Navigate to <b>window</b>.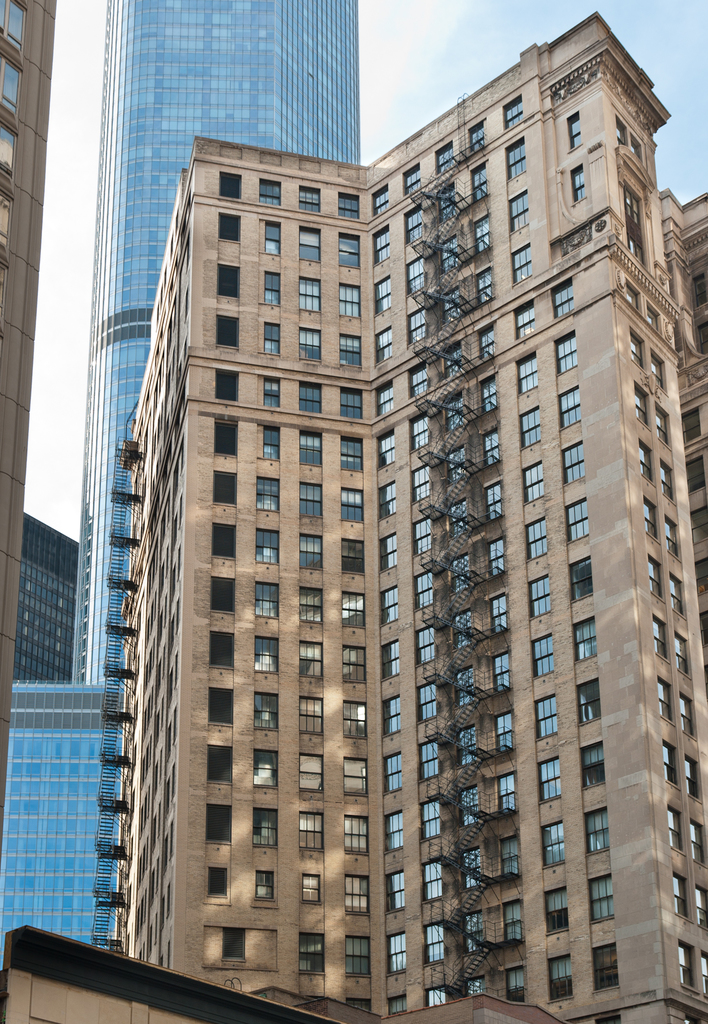
Navigation target: box(500, 93, 523, 127).
